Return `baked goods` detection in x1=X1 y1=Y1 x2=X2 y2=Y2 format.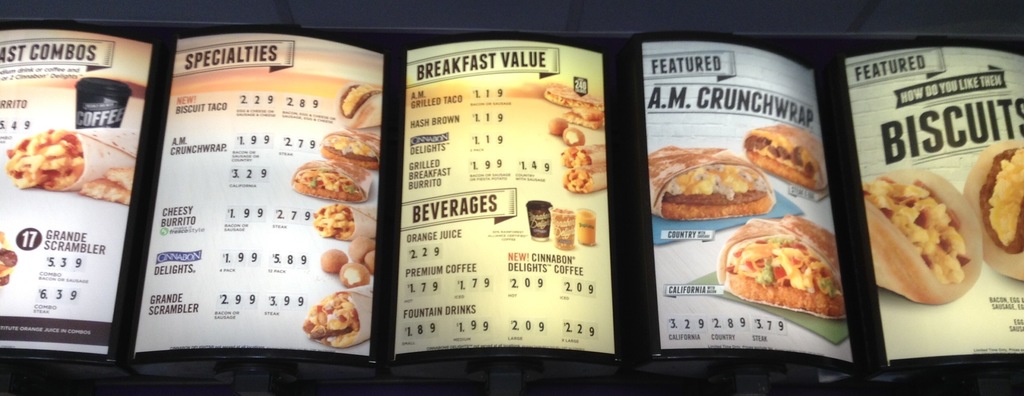
x1=321 y1=126 x2=380 y2=174.
